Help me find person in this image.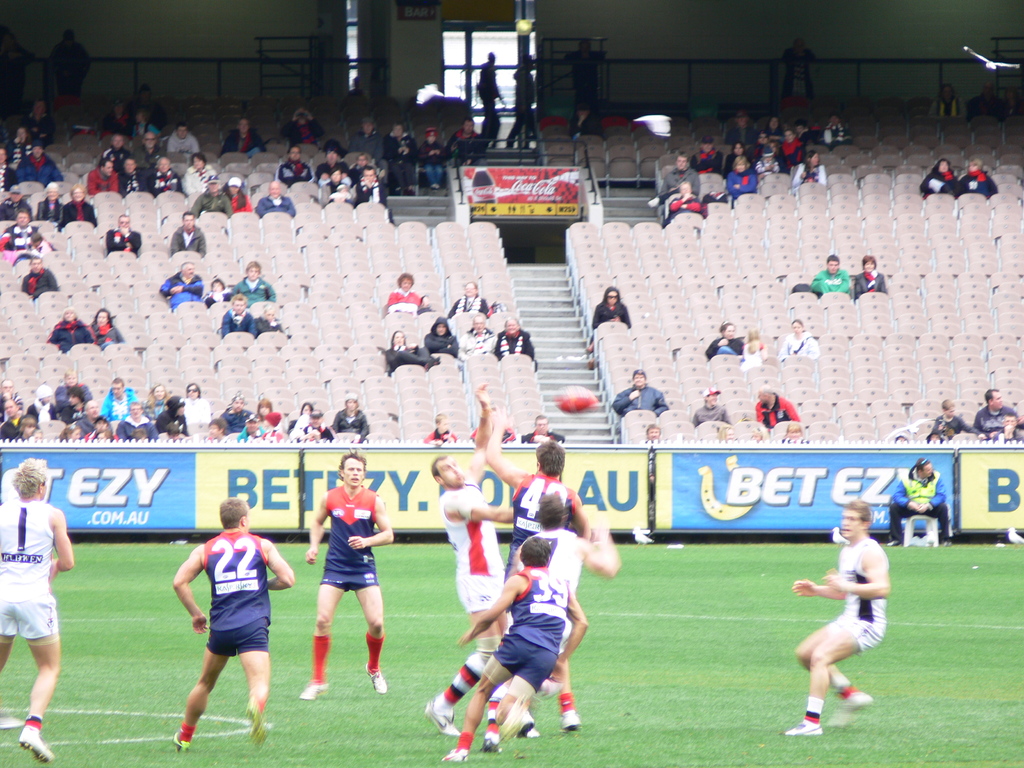
Found it: bbox(172, 500, 293, 749).
